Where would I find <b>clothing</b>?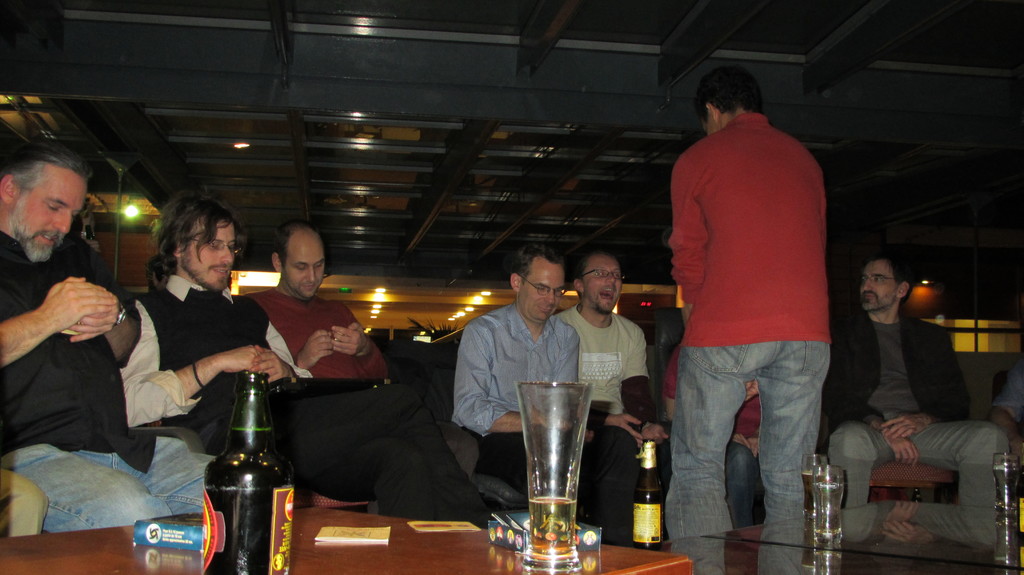
At rect(553, 307, 646, 542).
